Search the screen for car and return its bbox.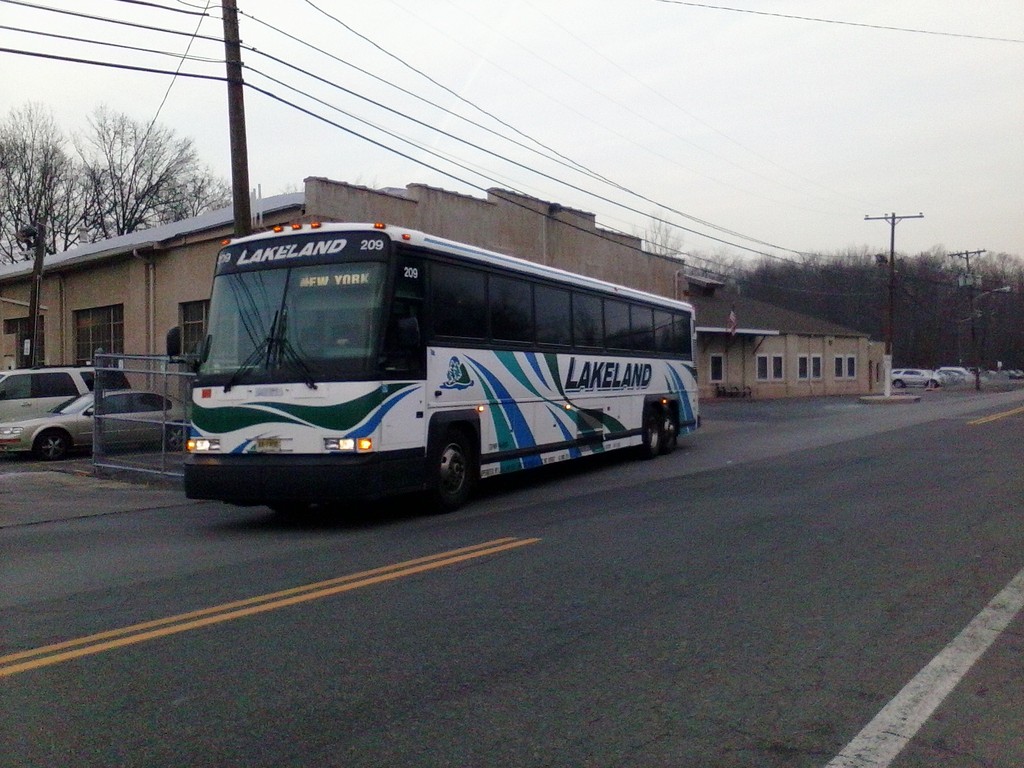
Found: (0,366,127,408).
